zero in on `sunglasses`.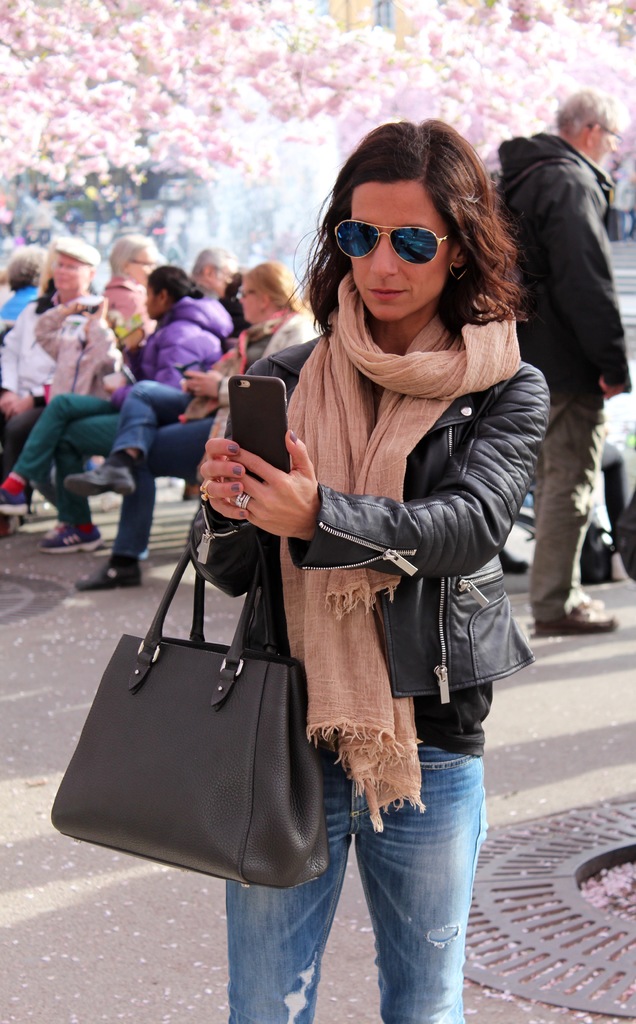
Zeroed in: 331 219 449 266.
